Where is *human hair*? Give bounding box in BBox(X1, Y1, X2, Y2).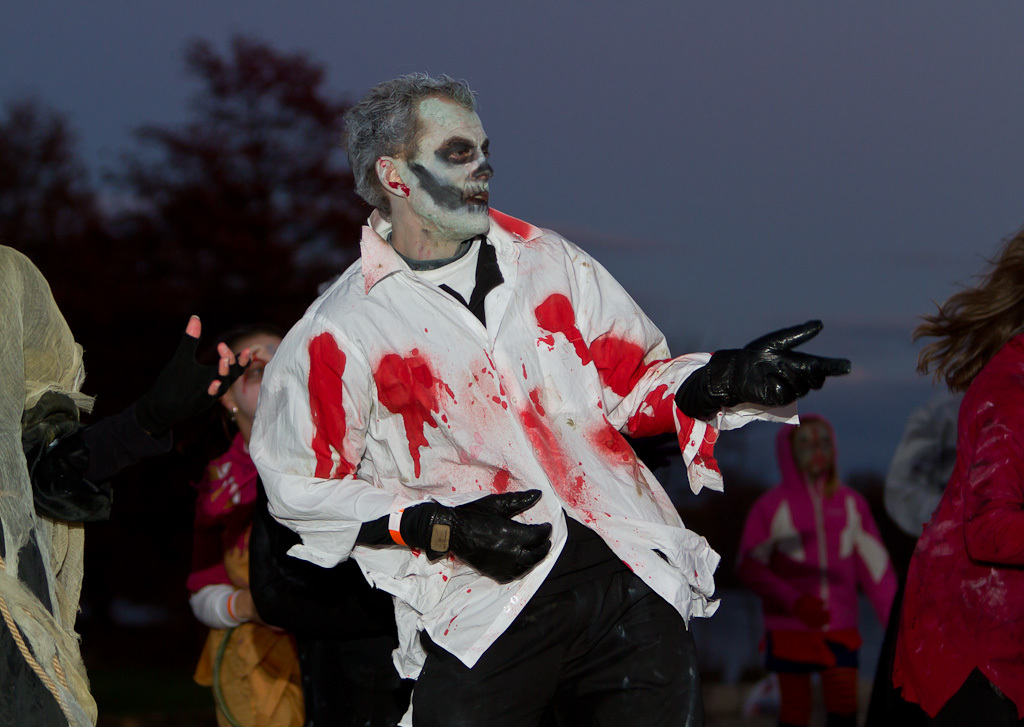
BBox(345, 66, 491, 224).
